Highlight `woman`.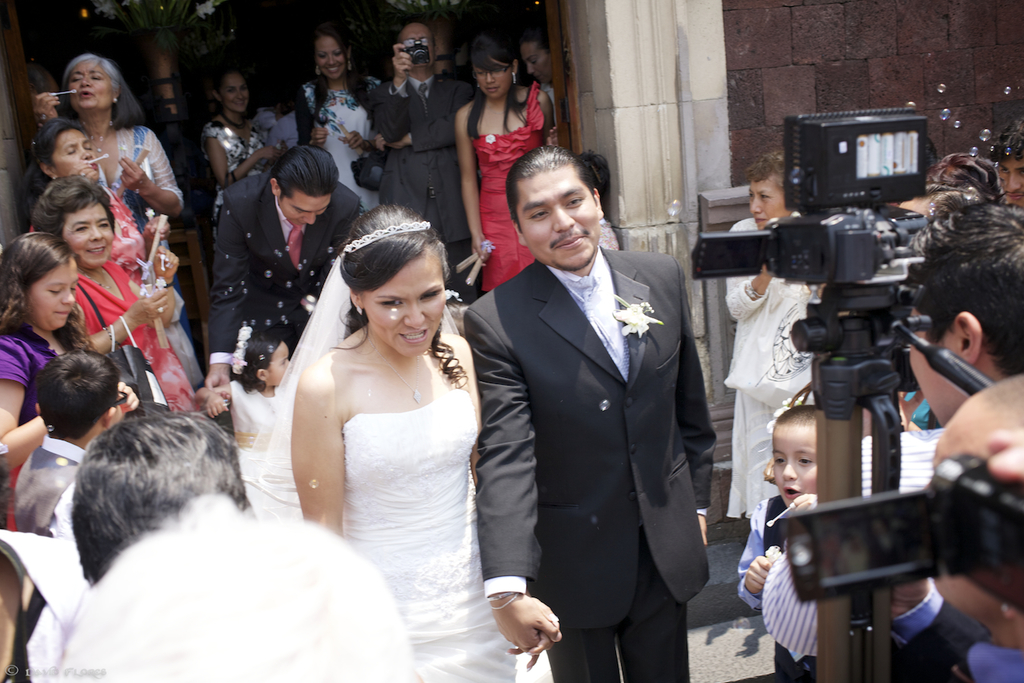
Highlighted region: l=30, t=172, r=232, b=430.
